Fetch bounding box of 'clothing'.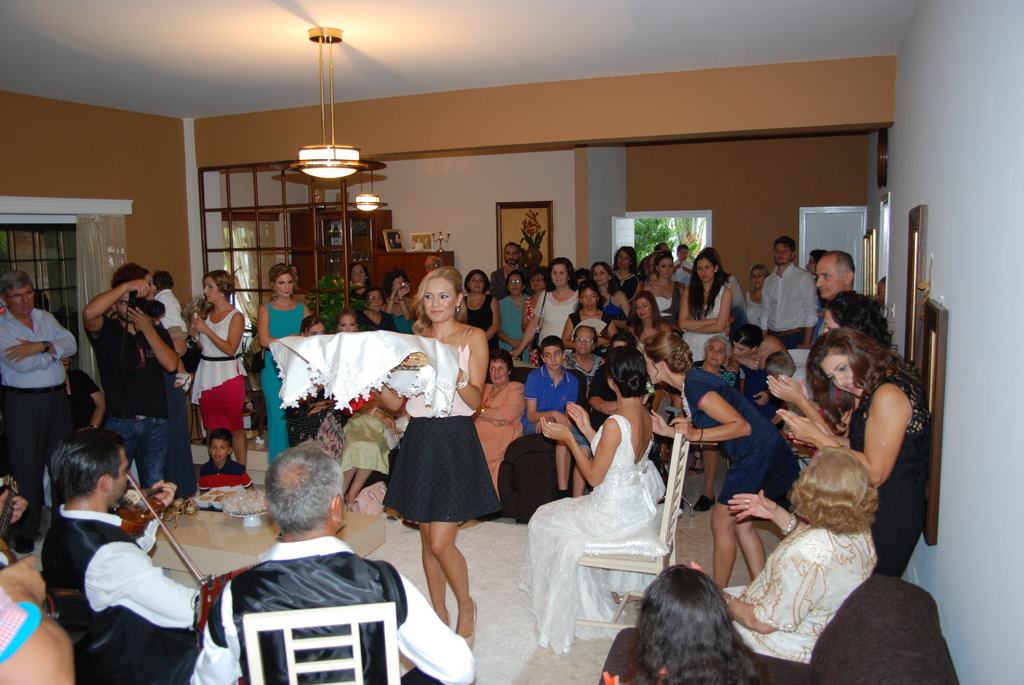
Bbox: BBox(268, 328, 464, 414).
